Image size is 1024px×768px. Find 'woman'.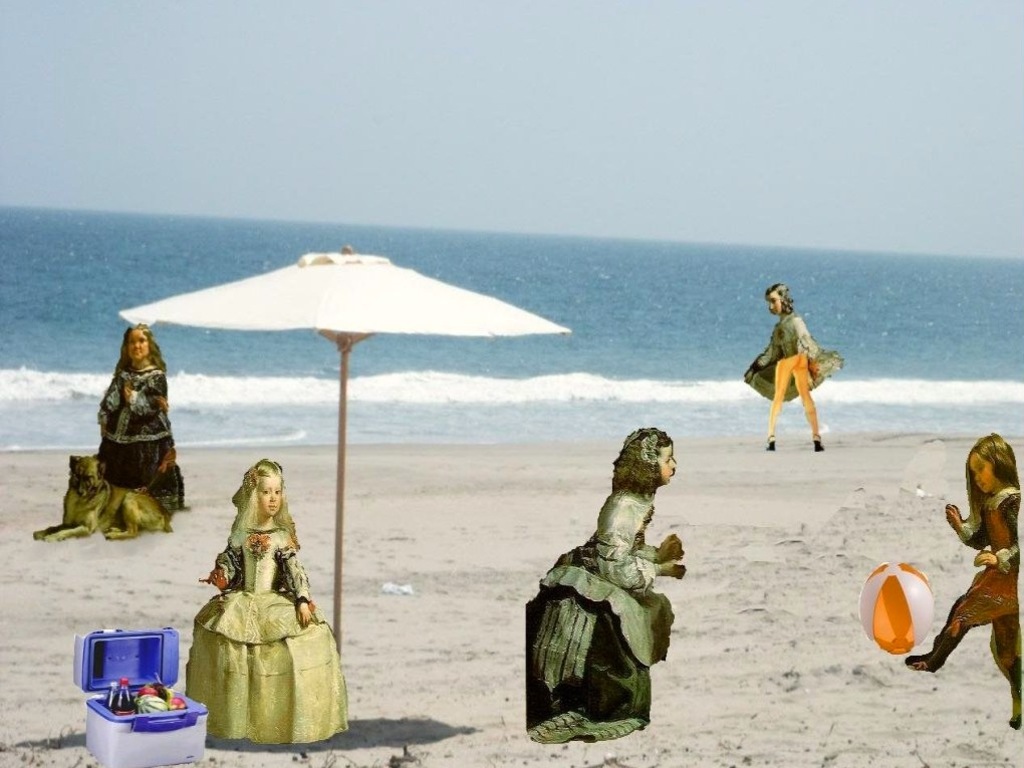
rect(181, 448, 324, 730).
